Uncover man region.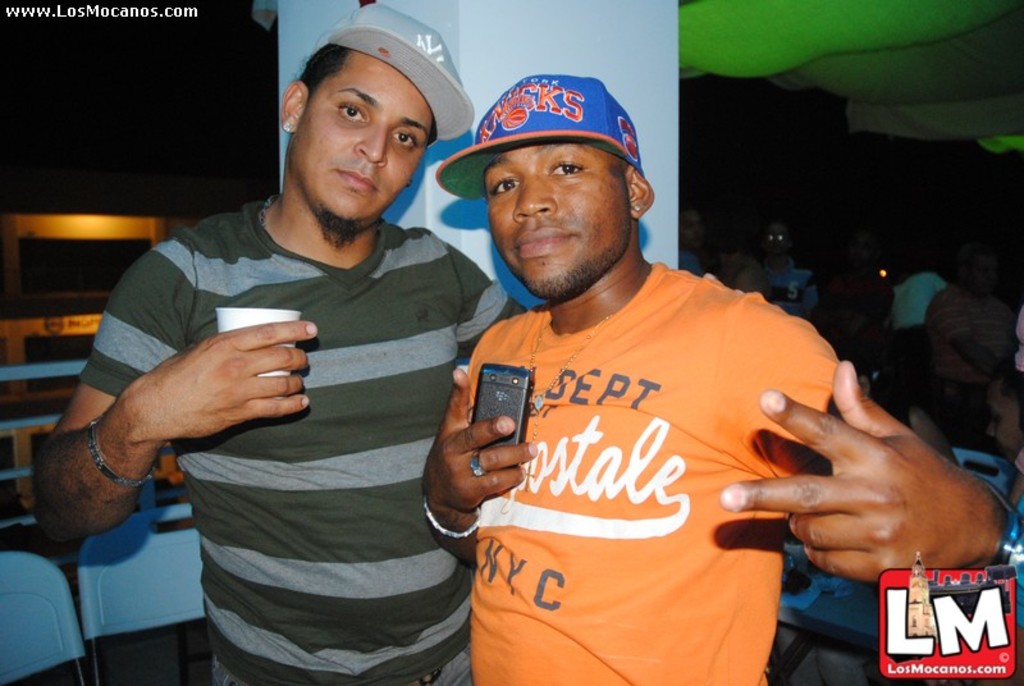
Uncovered: x1=746 y1=224 x2=817 y2=307.
